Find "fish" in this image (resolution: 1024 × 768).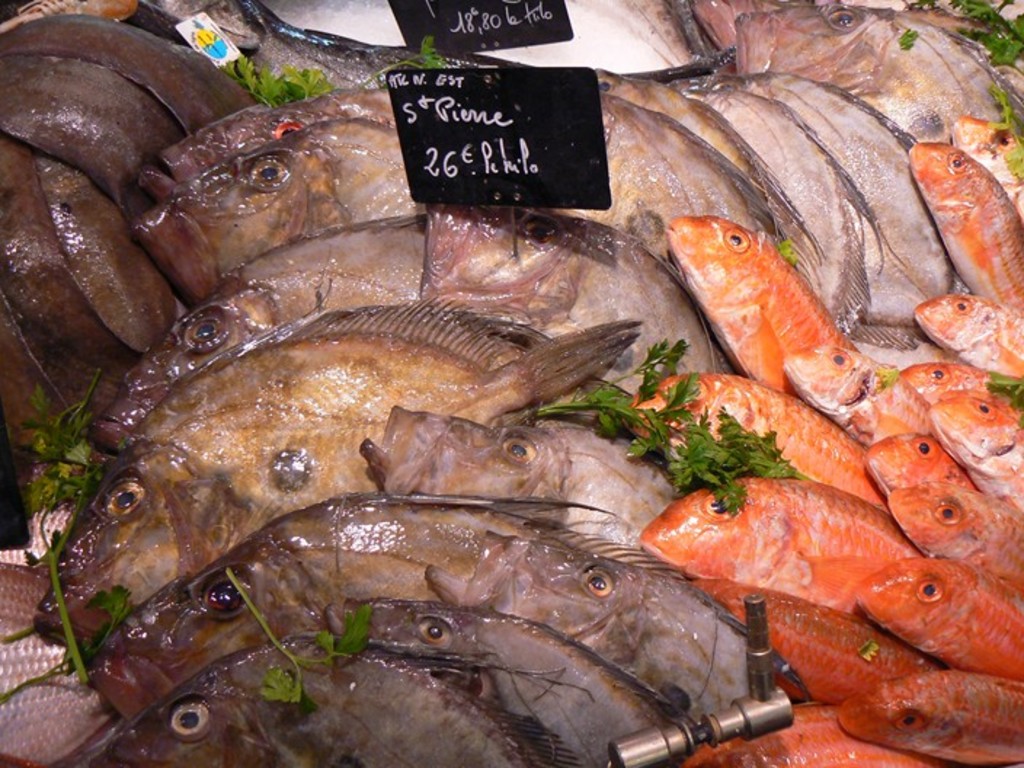
[733, 0, 1023, 147].
